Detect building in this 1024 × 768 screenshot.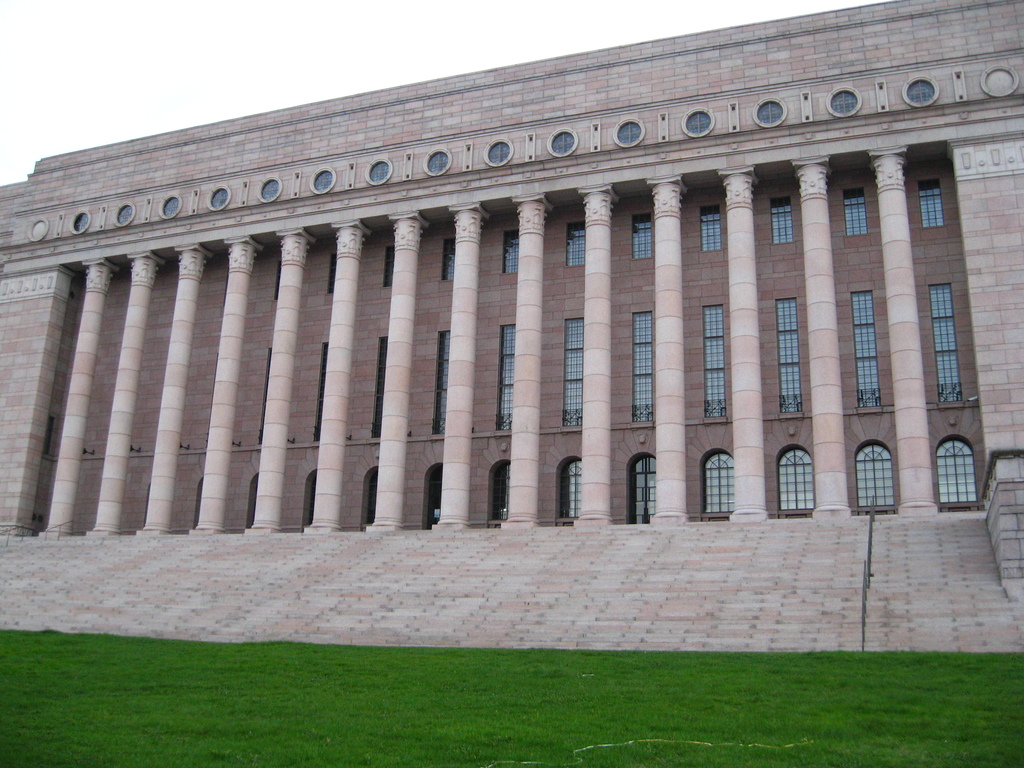
Detection: x1=0, y1=0, x2=1023, y2=536.
